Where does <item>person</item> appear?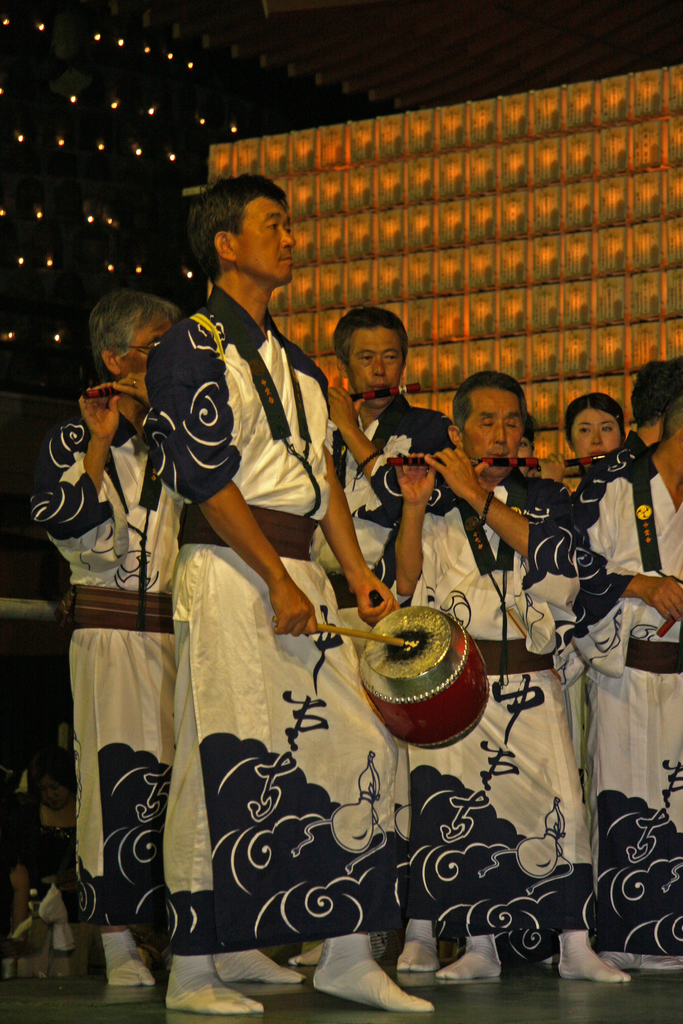
Appears at detection(390, 370, 630, 982).
